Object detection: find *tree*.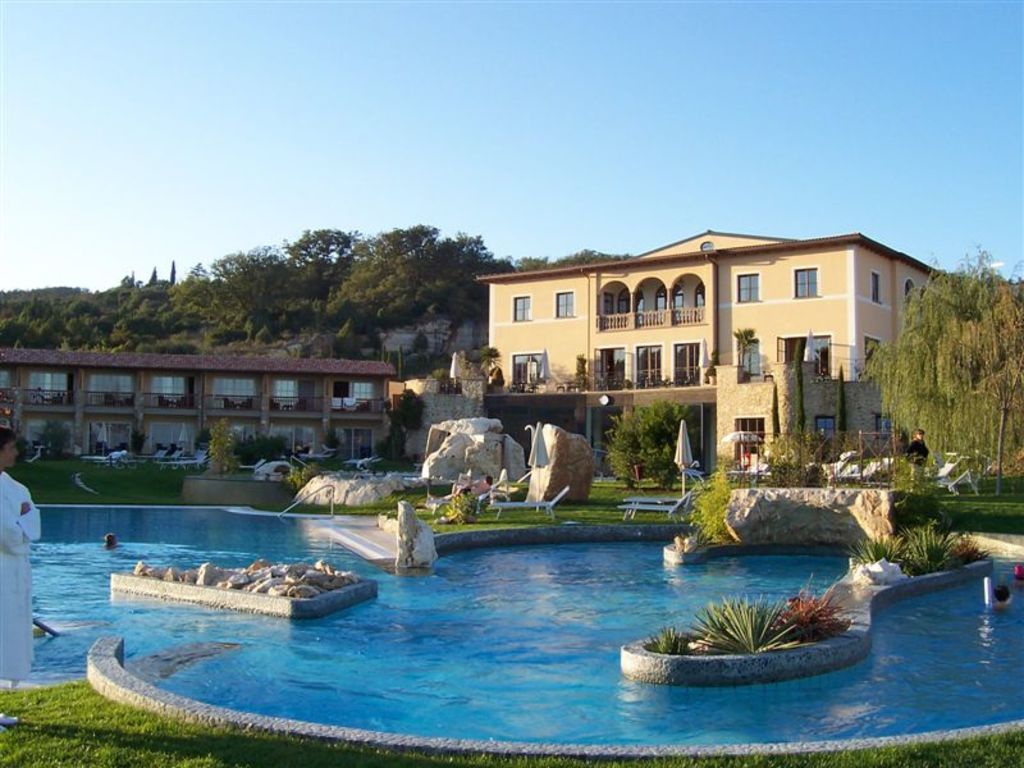
crop(733, 316, 762, 379).
